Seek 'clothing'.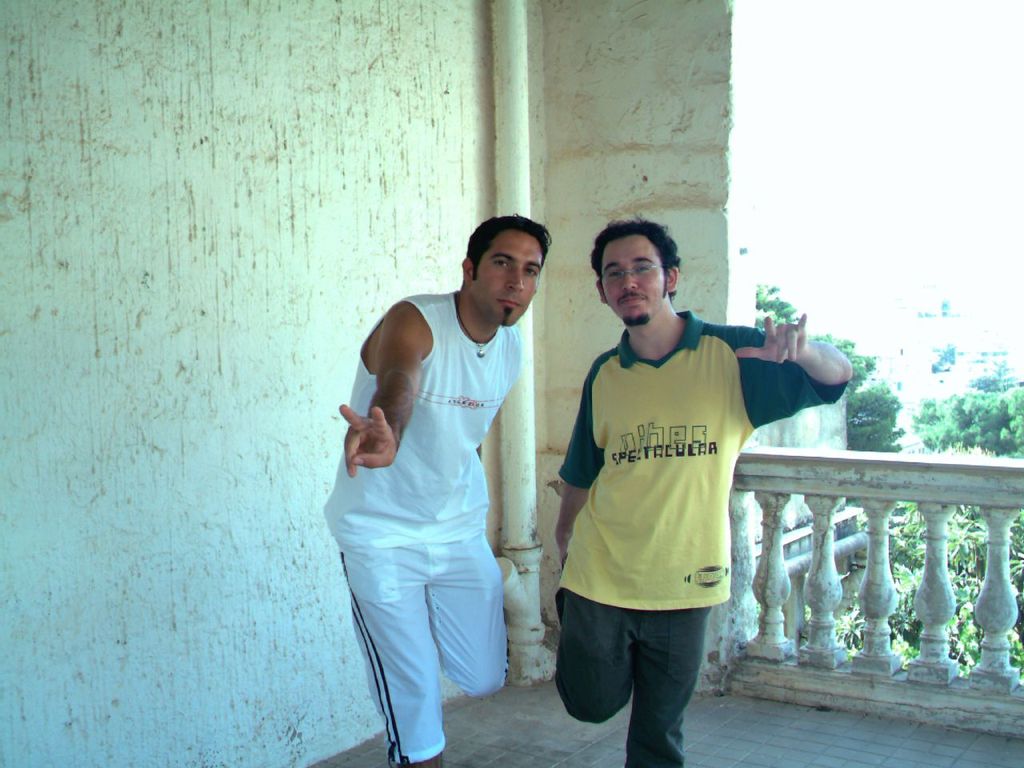
<region>542, 294, 822, 732</region>.
